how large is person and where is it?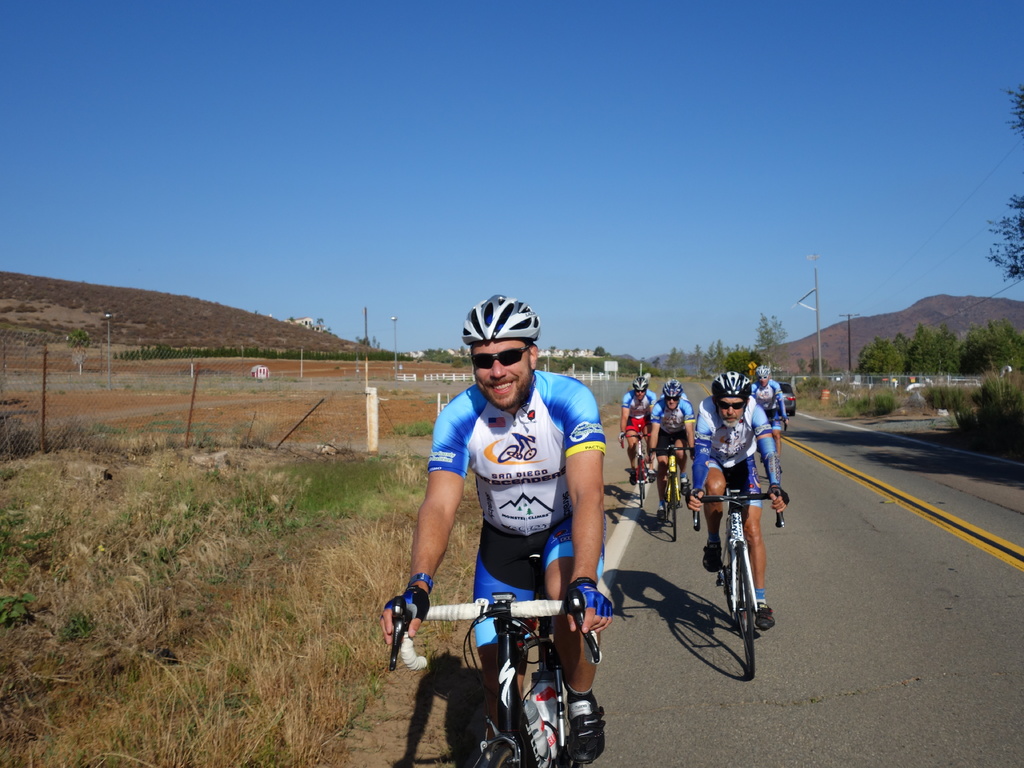
Bounding box: crop(646, 380, 695, 520).
